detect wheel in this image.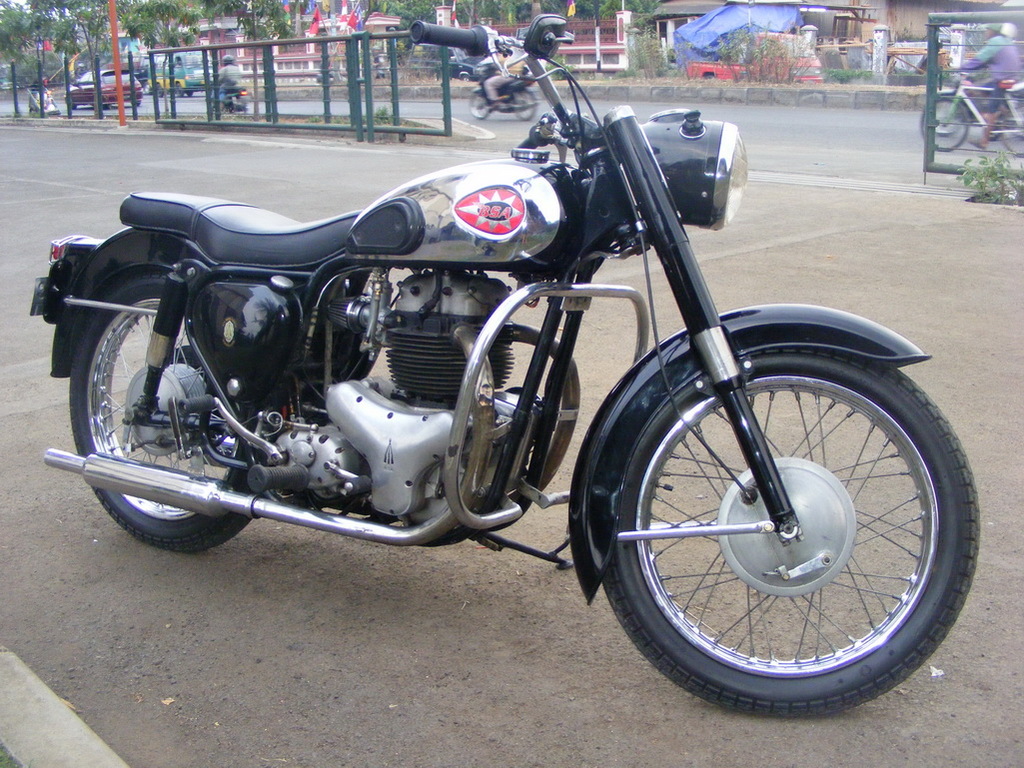
Detection: 591/324/962/705.
